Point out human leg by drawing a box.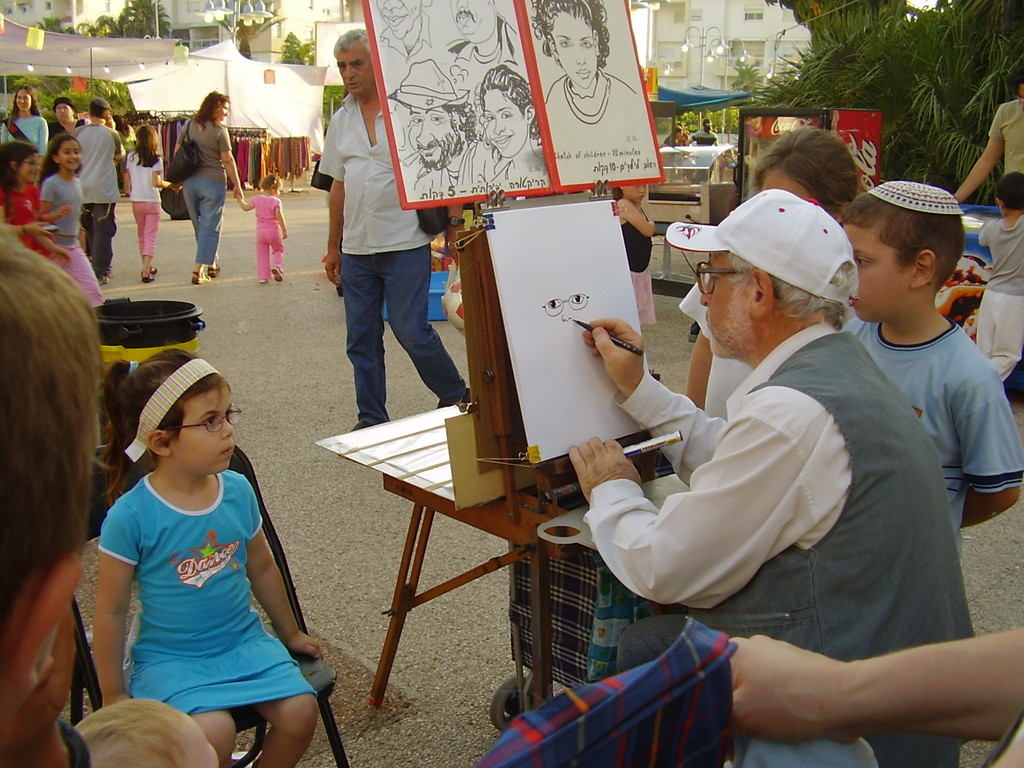
[344, 233, 391, 430].
